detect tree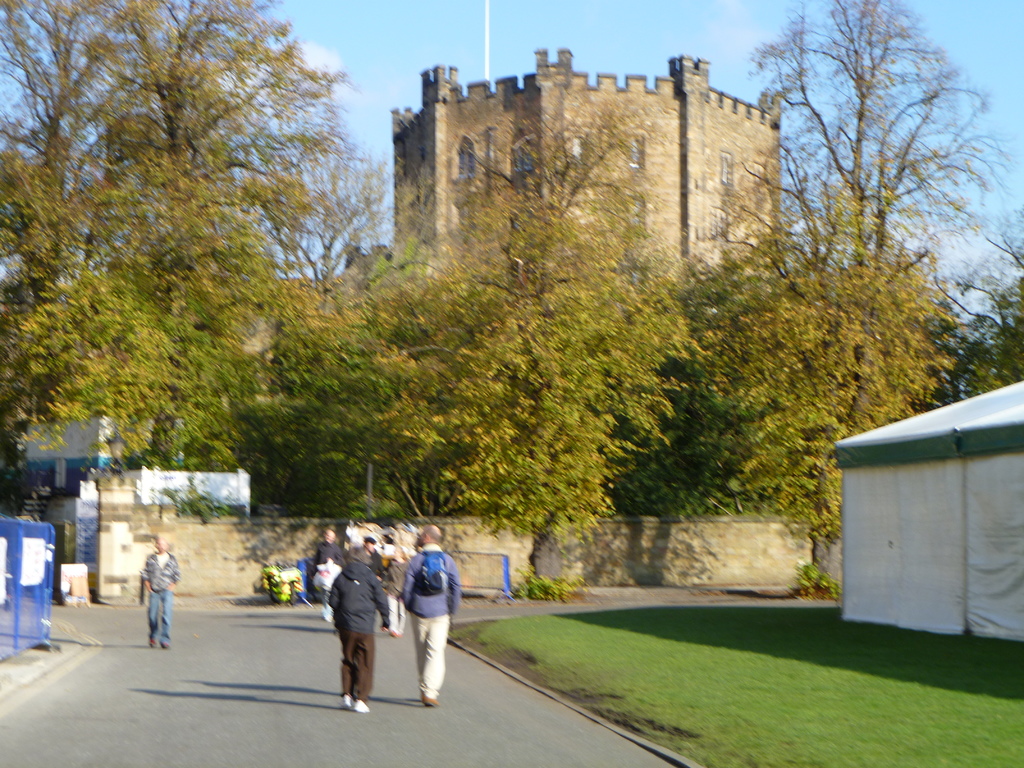
bbox=[700, 0, 1022, 584]
